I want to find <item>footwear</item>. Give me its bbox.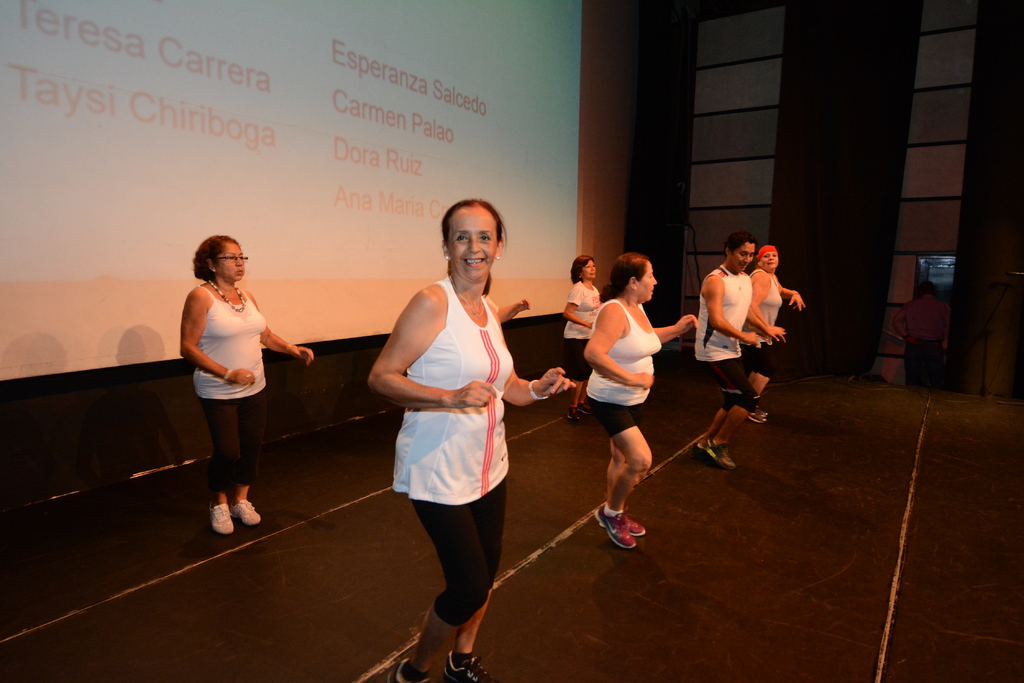
(621,506,644,536).
